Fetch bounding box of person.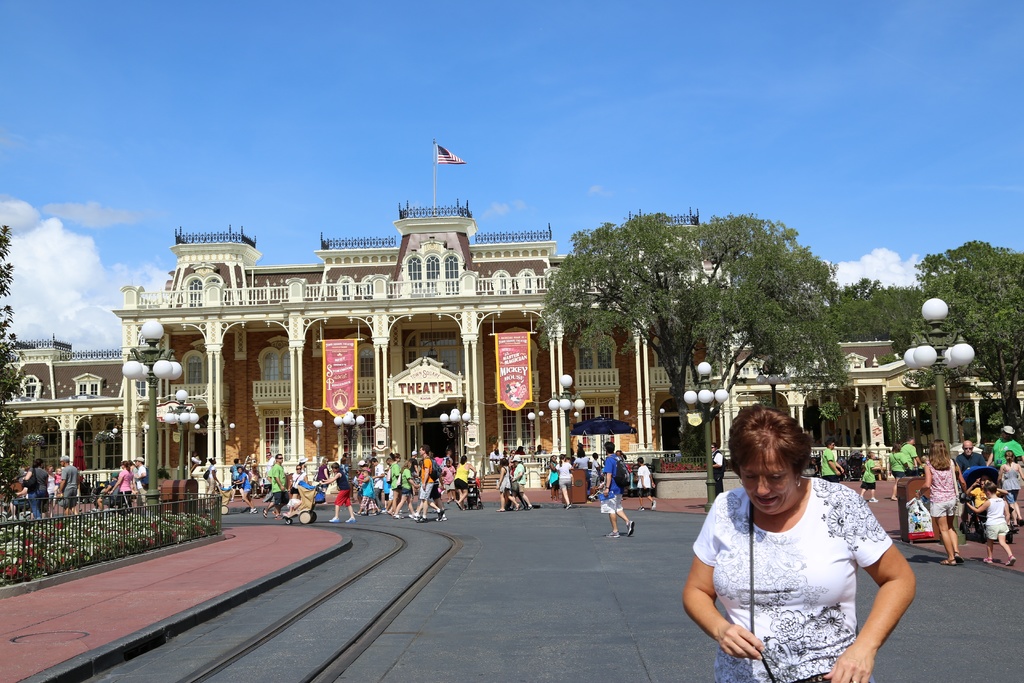
Bbox: box(635, 453, 662, 508).
